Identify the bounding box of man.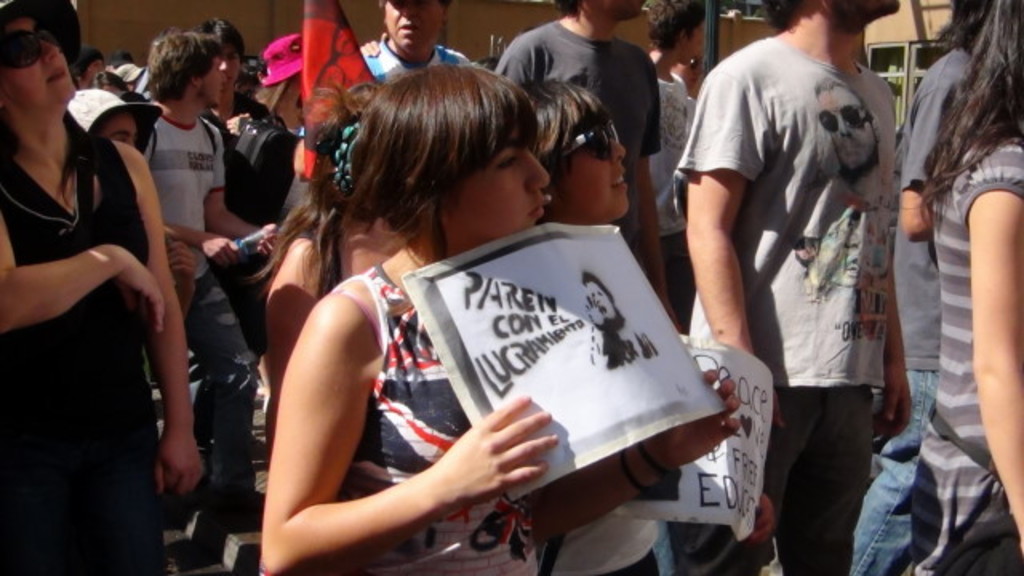
Rect(694, 0, 912, 565).
